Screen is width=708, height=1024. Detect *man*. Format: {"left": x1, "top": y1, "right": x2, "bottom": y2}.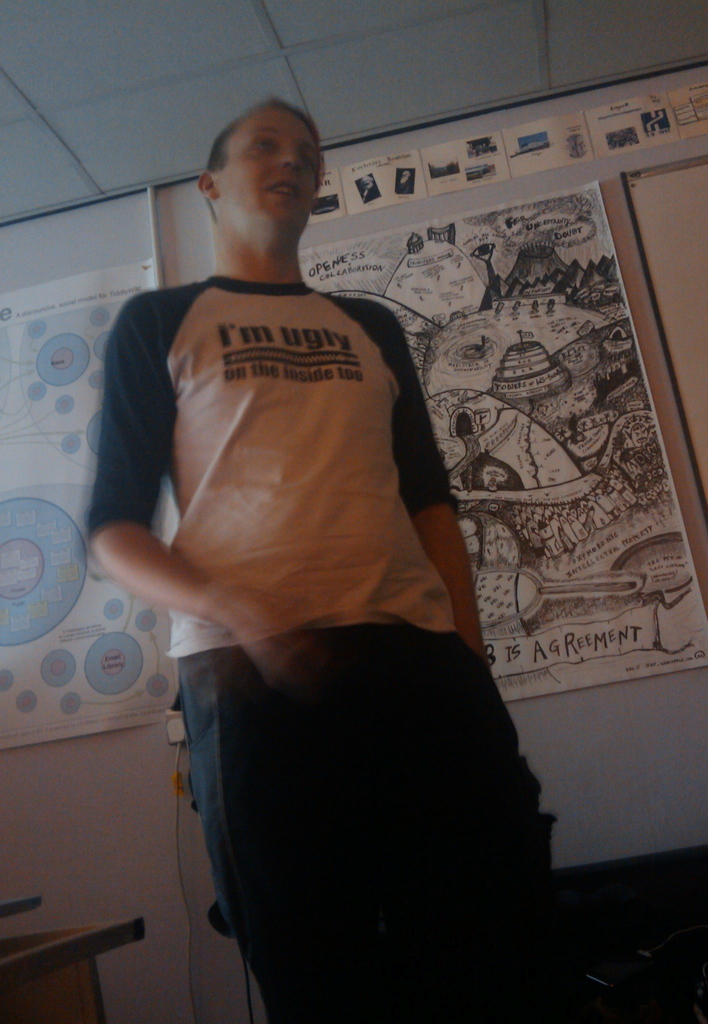
{"left": 85, "top": 97, "right": 573, "bottom": 1023}.
